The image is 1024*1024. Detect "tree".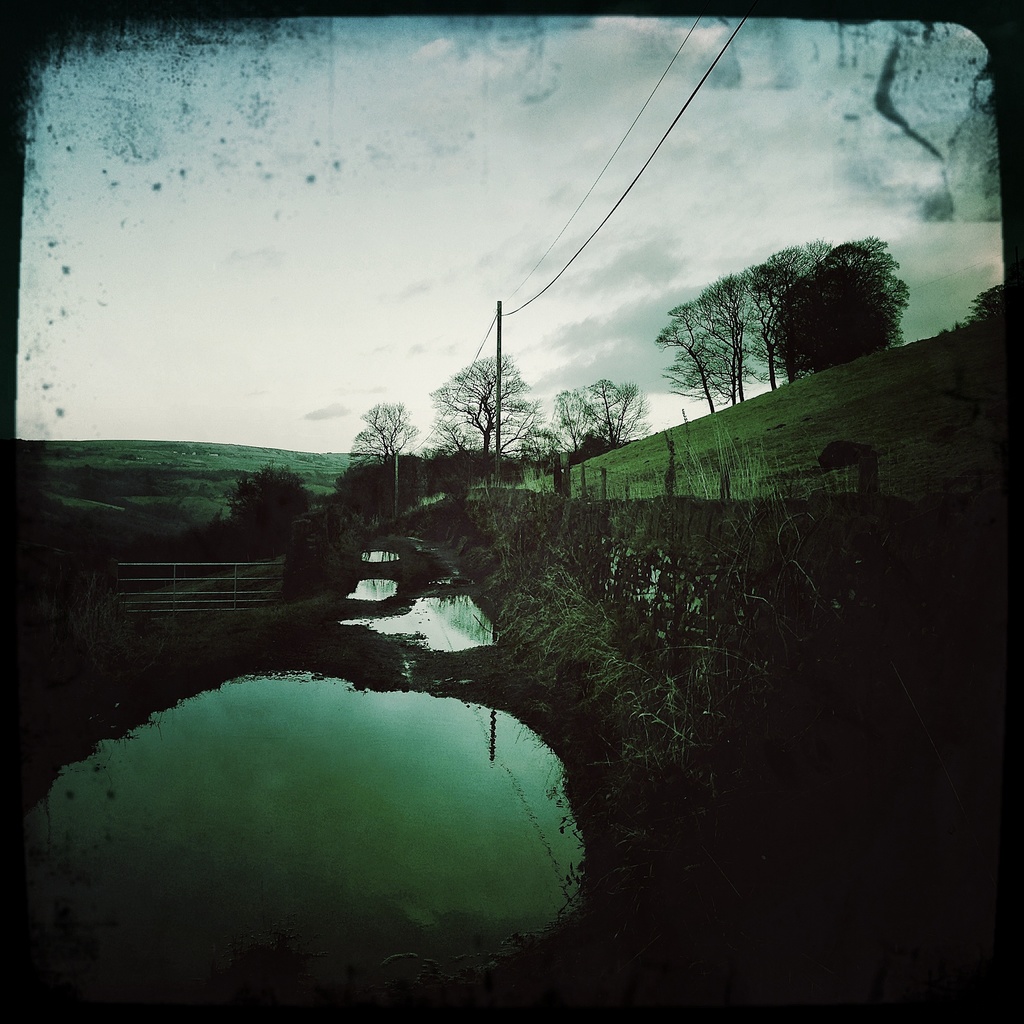
Detection: <box>660,276,741,414</box>.
